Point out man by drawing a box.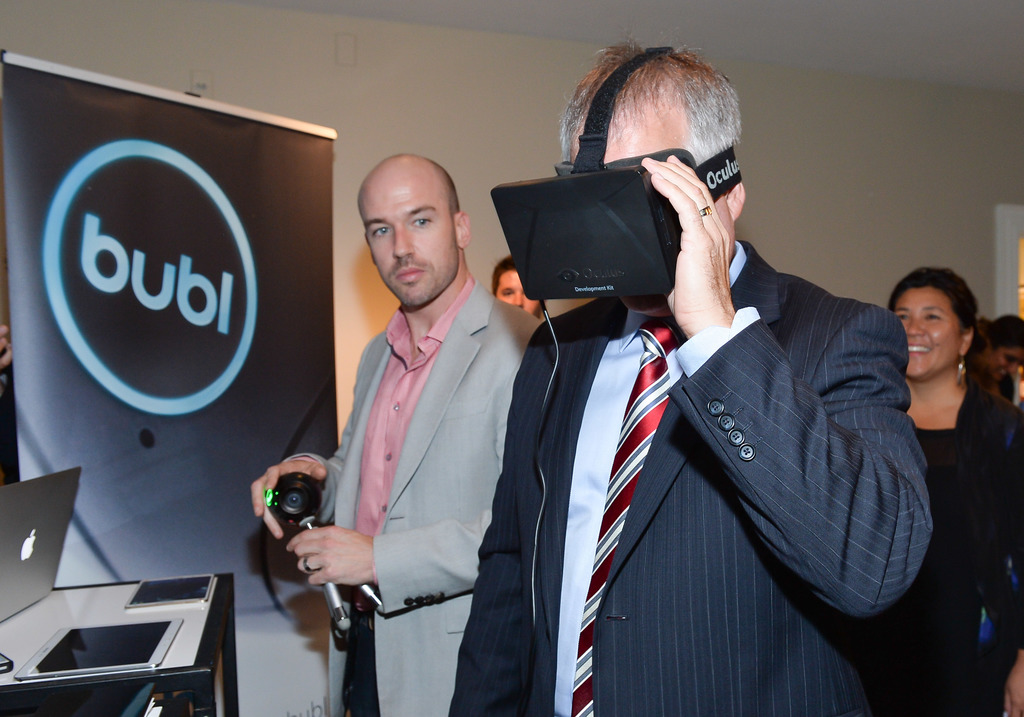
{"x1": 488, "y1": 248, "x2": 565, "y2": 319}.
